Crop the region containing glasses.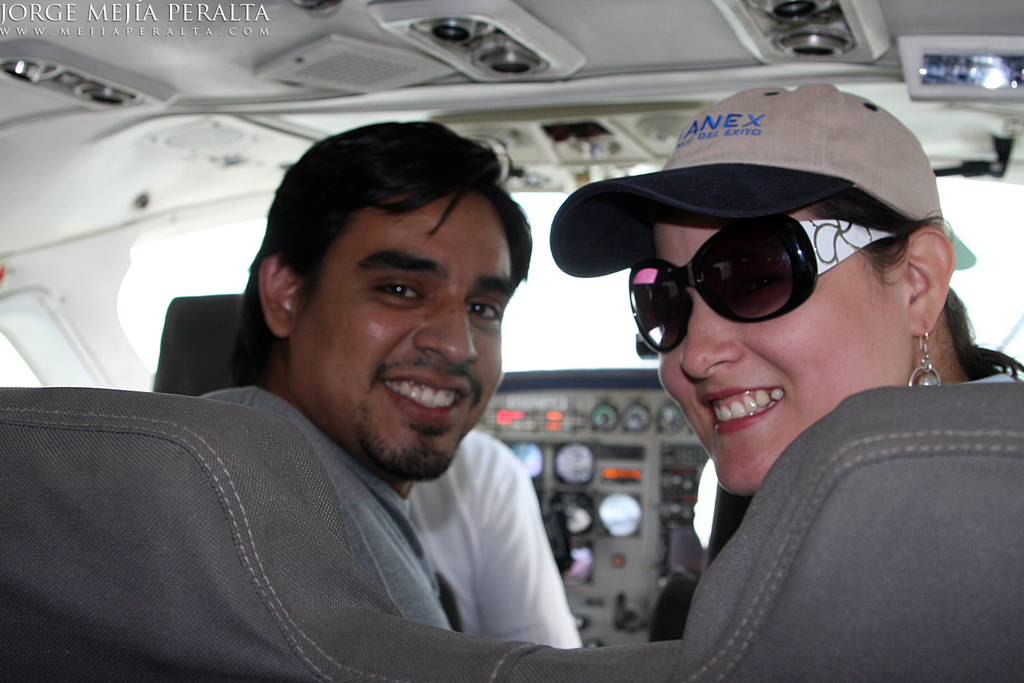
Crop region: bbox=[623, 217, 894, 357].
